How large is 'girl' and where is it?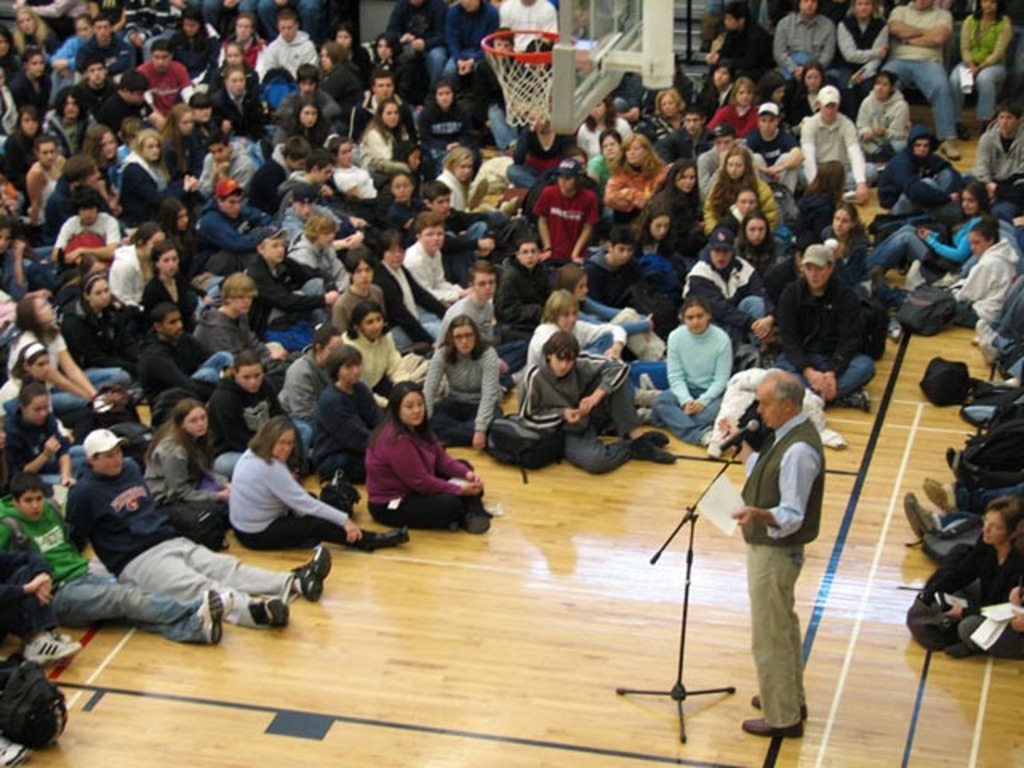
Bounding box: crop(0, 26, 16, 64).
